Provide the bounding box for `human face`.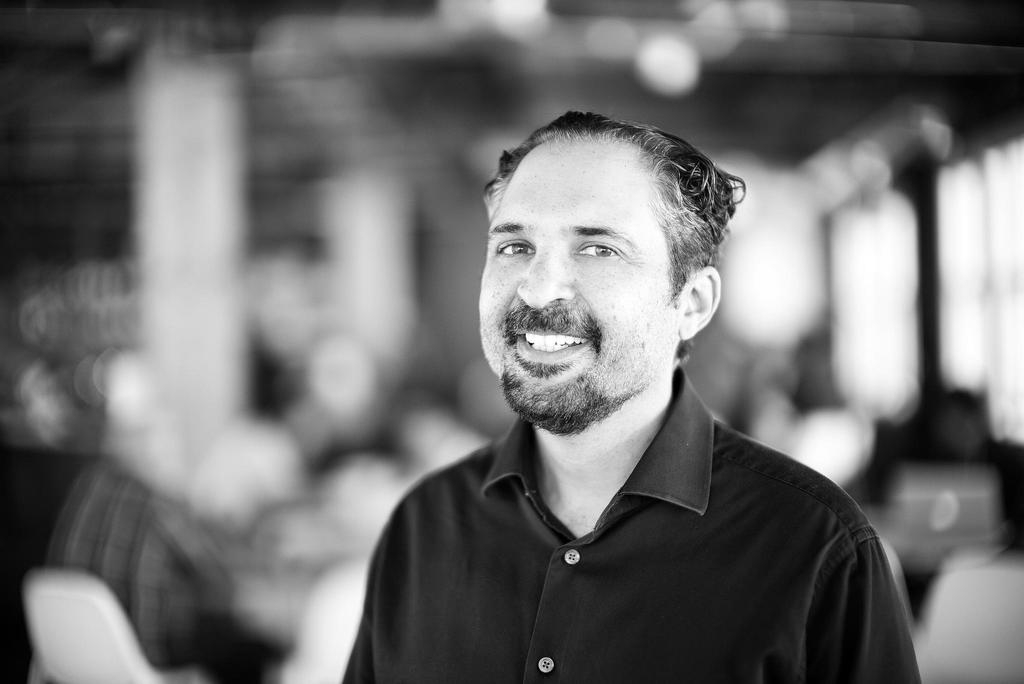
bbox=(479, 143, 678, 423).
